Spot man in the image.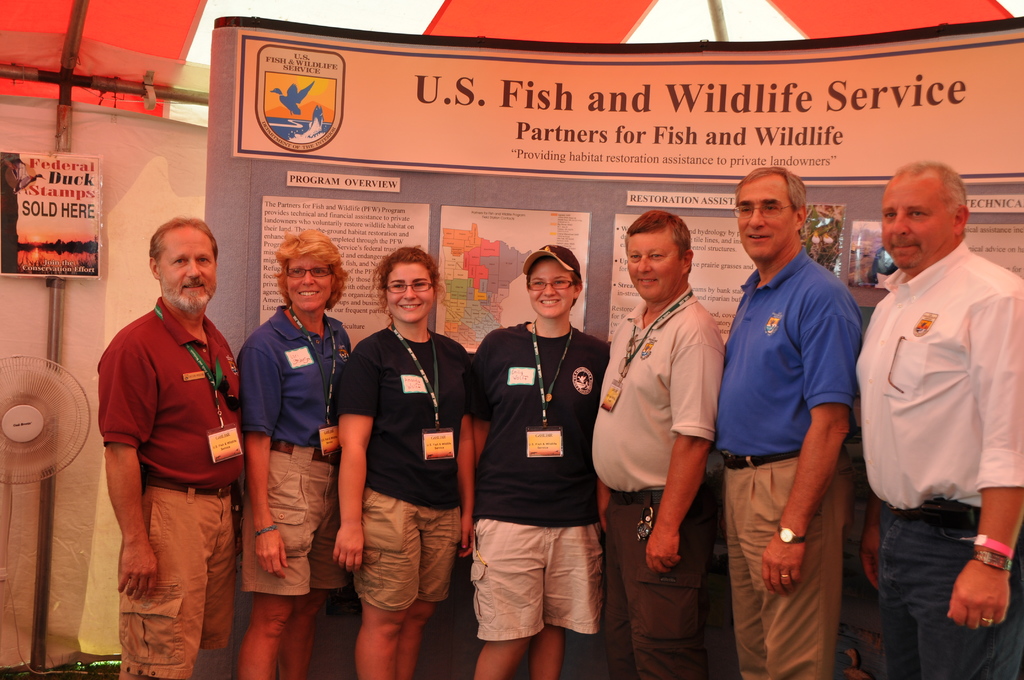
man found at BBox(854, 140, 1020, 648).
